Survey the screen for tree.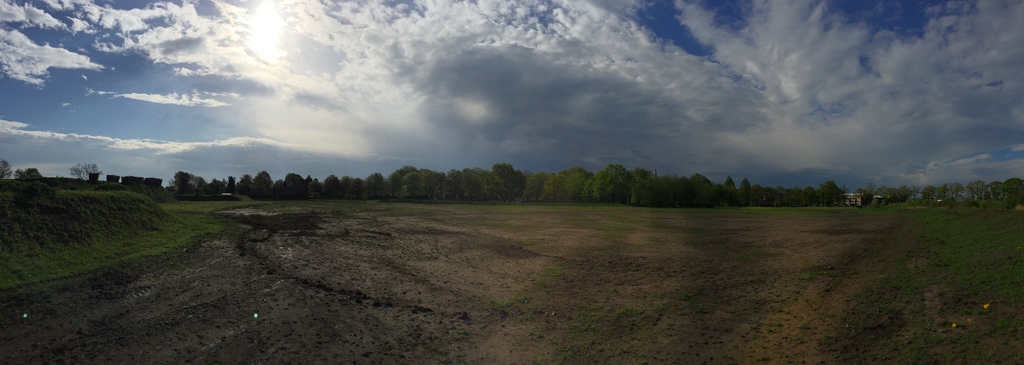
Survey found: {"x1": 69, "y1": 158, "x2": 89, "y2": 181}.
